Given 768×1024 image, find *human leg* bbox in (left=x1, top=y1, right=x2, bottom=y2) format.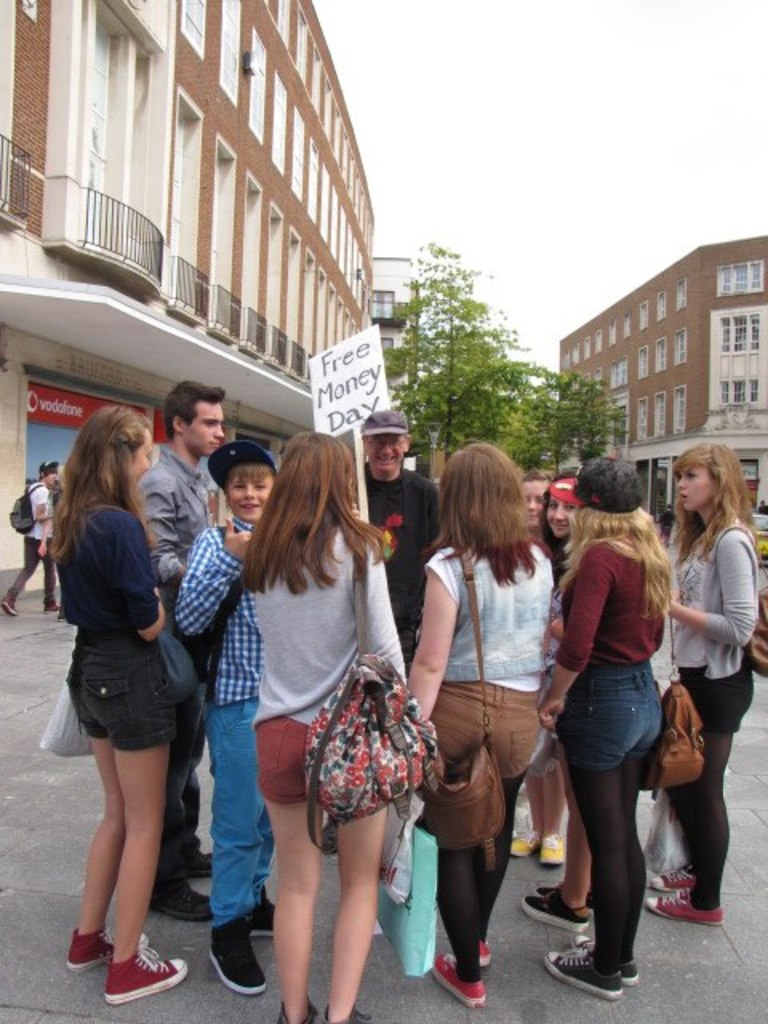
(left=74, top=629, right=187, bottom=1002).
